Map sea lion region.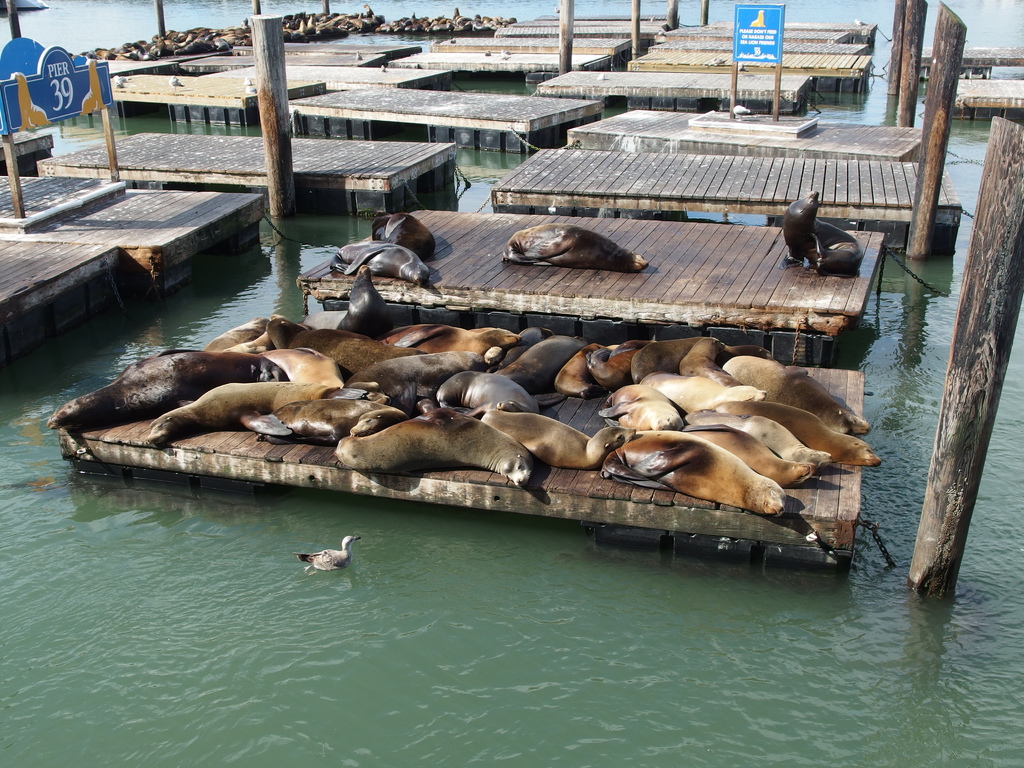
Mapped to [373, 219, 440, 261].
